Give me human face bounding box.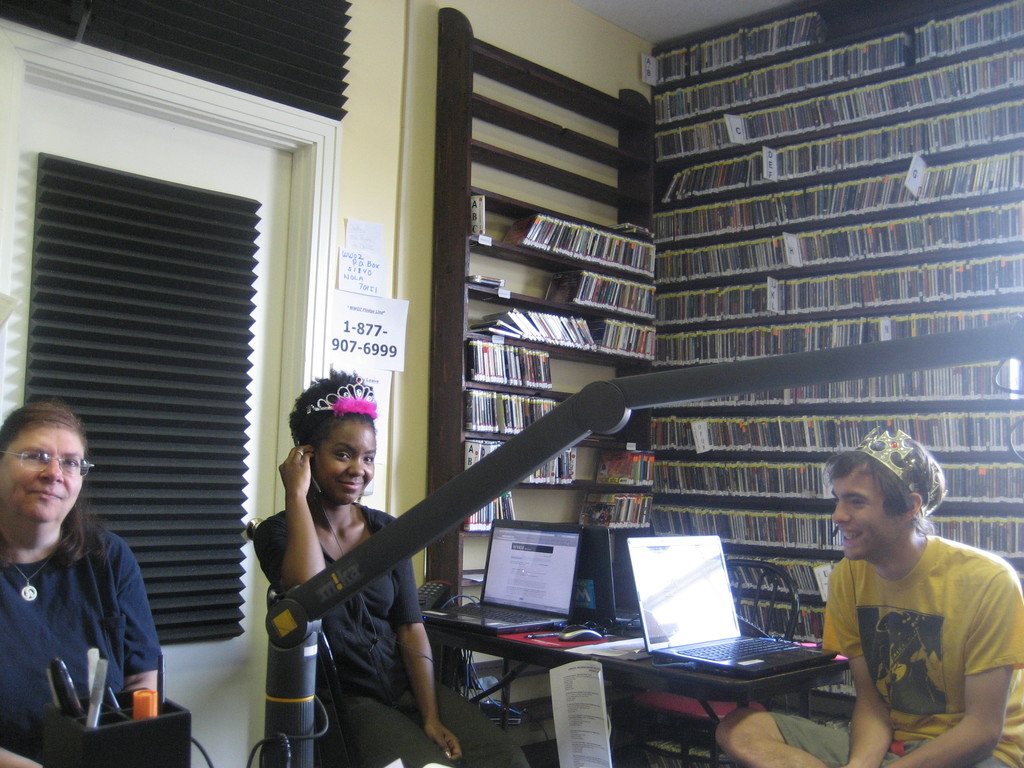
[313,419,374,503].
